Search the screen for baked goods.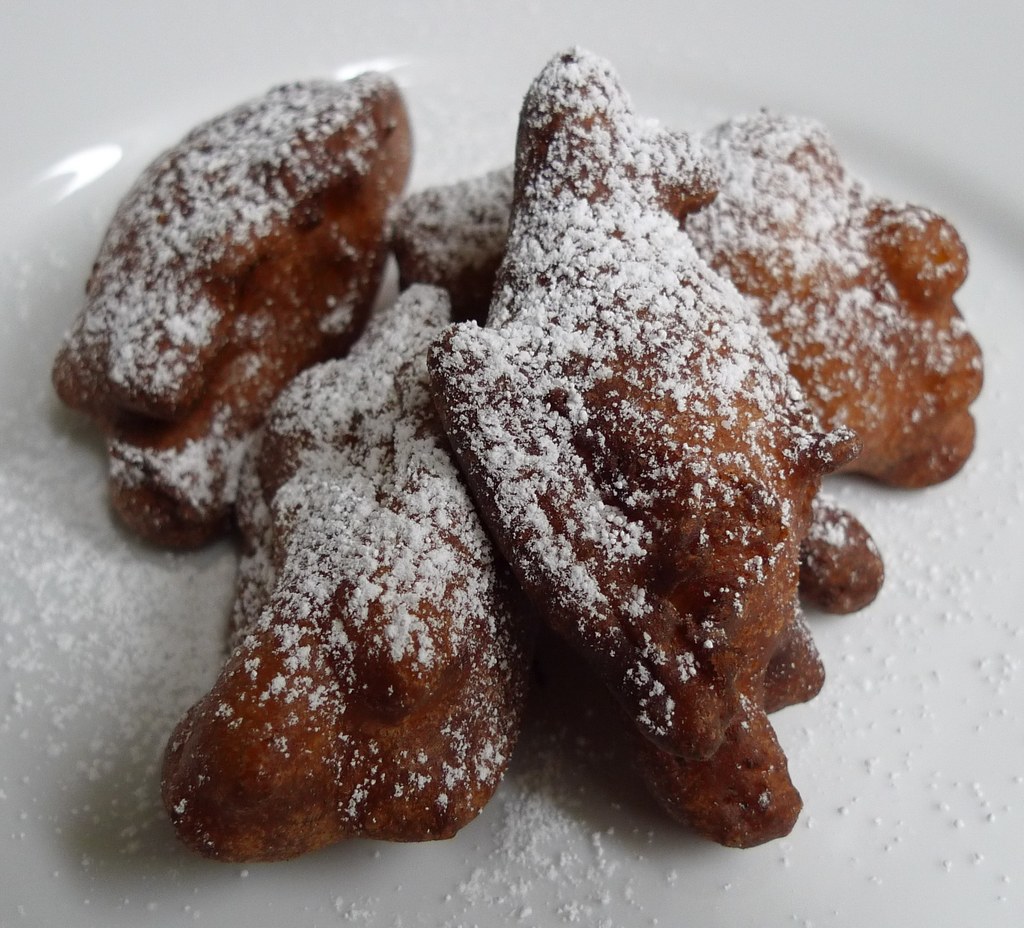
Found at [385, 95, 980, 494].
